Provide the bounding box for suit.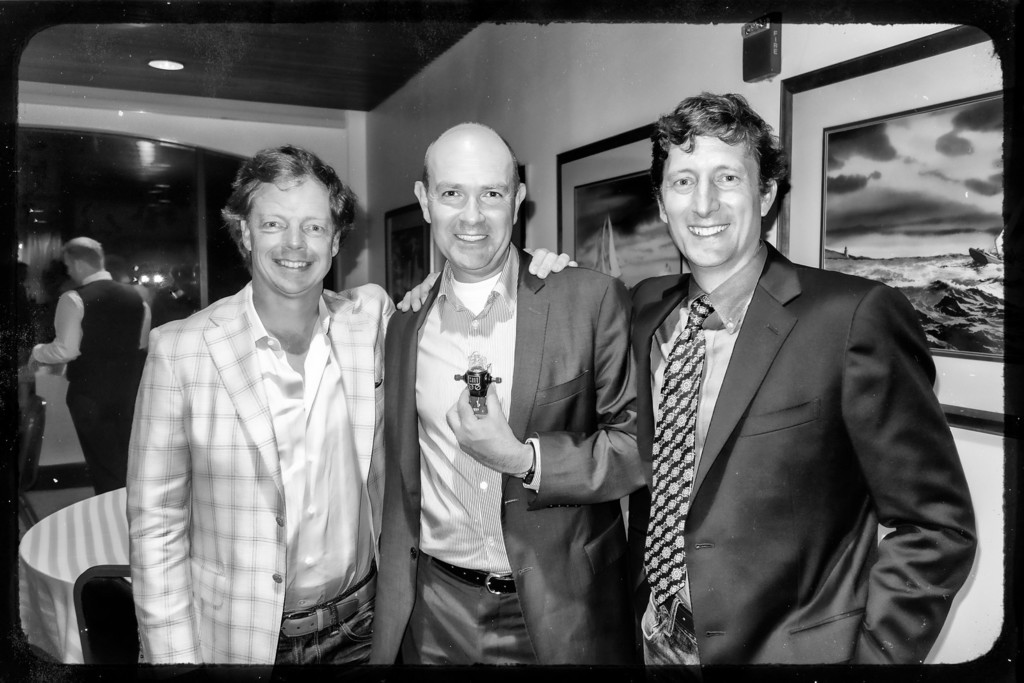
rect(373, 241, 652, 667).
